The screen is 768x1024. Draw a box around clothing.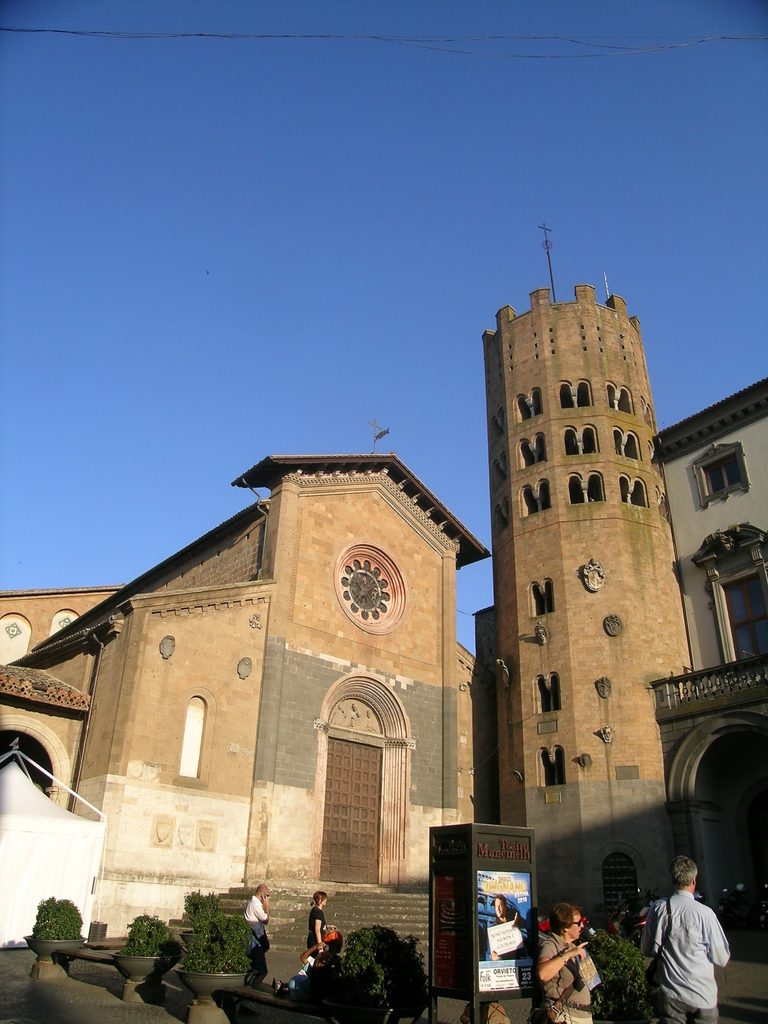
box(537, 934, 598, 1023).
